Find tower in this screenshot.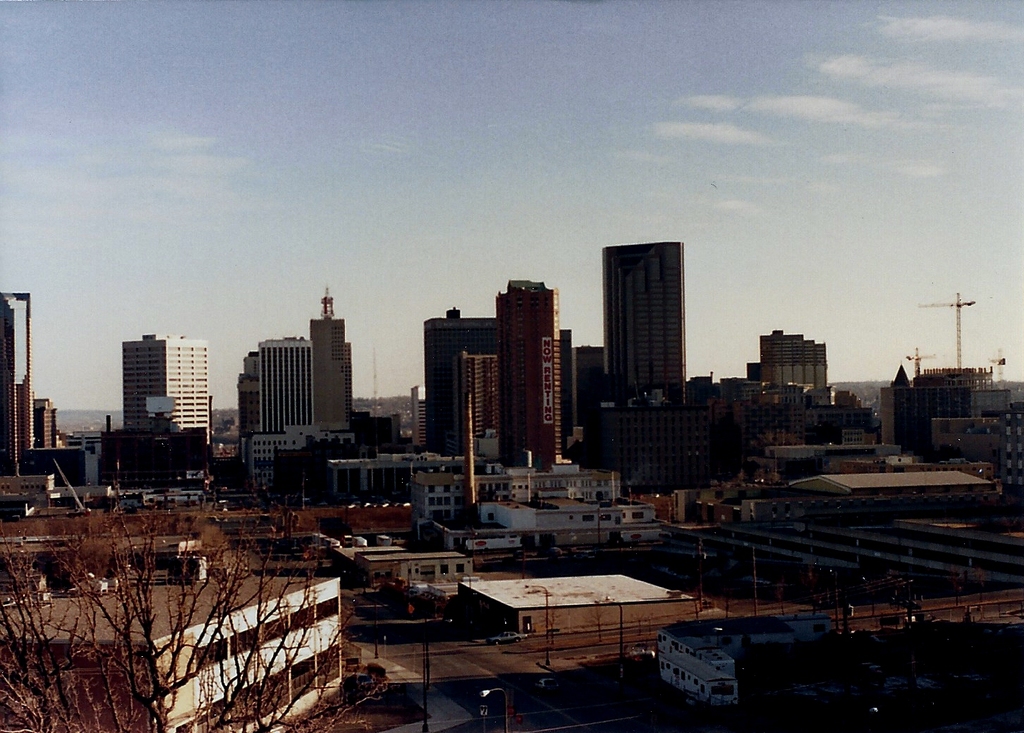
The bounding box for tower is select_region(415, 383, 427, 456).
